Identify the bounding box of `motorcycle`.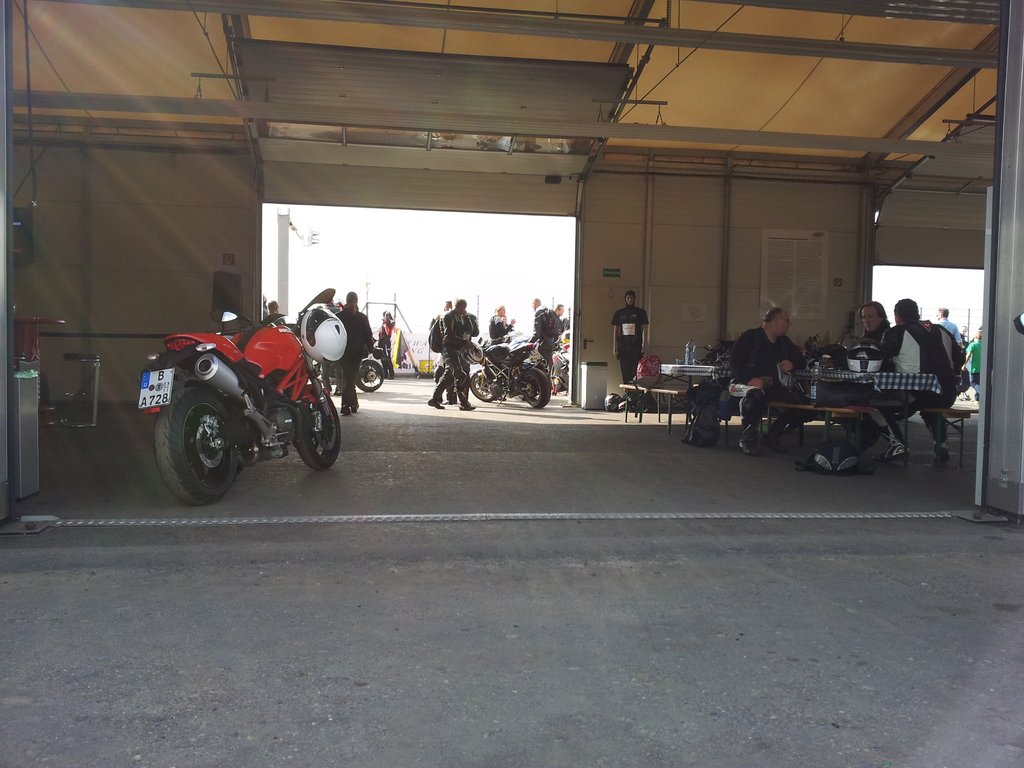
pyautogui.locateOnScreen(139, 310, 344, 511).
